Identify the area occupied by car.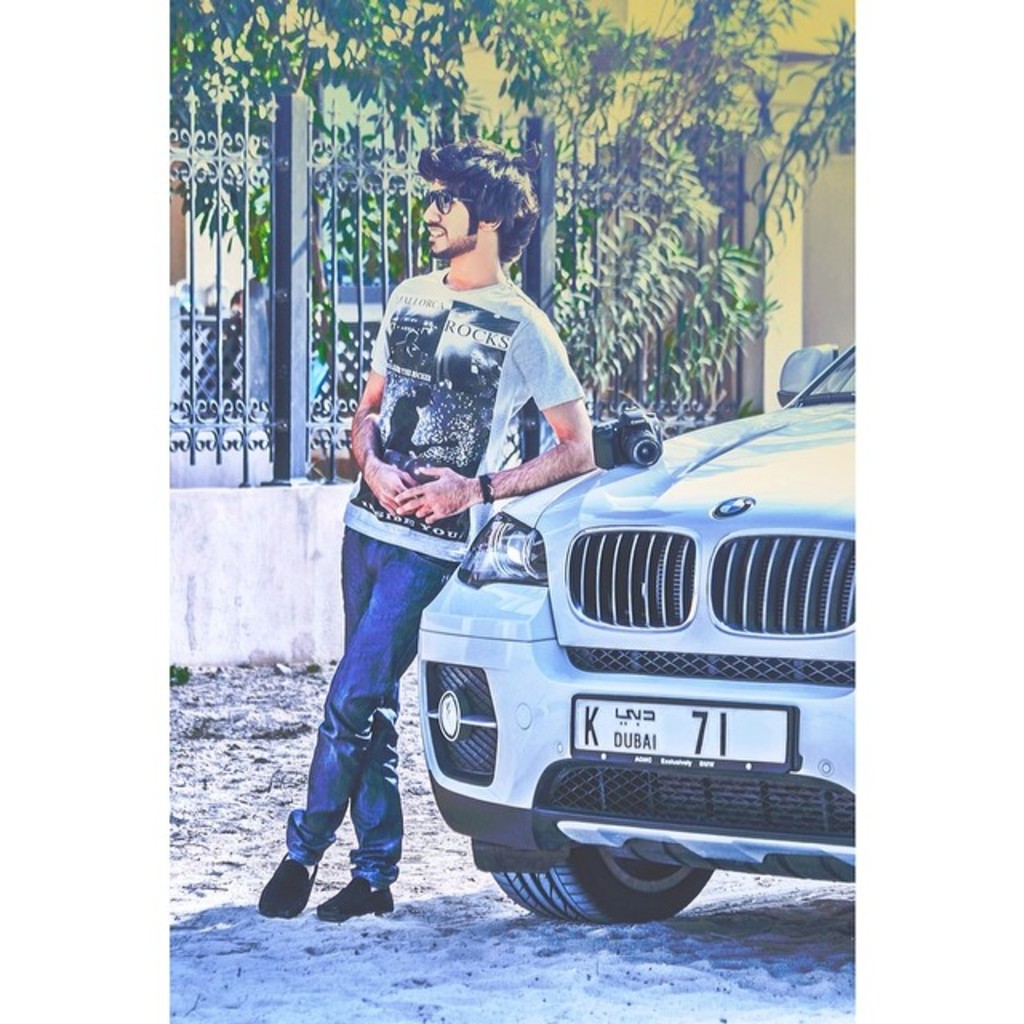
Area: box=[419, 346, 858, 928].
